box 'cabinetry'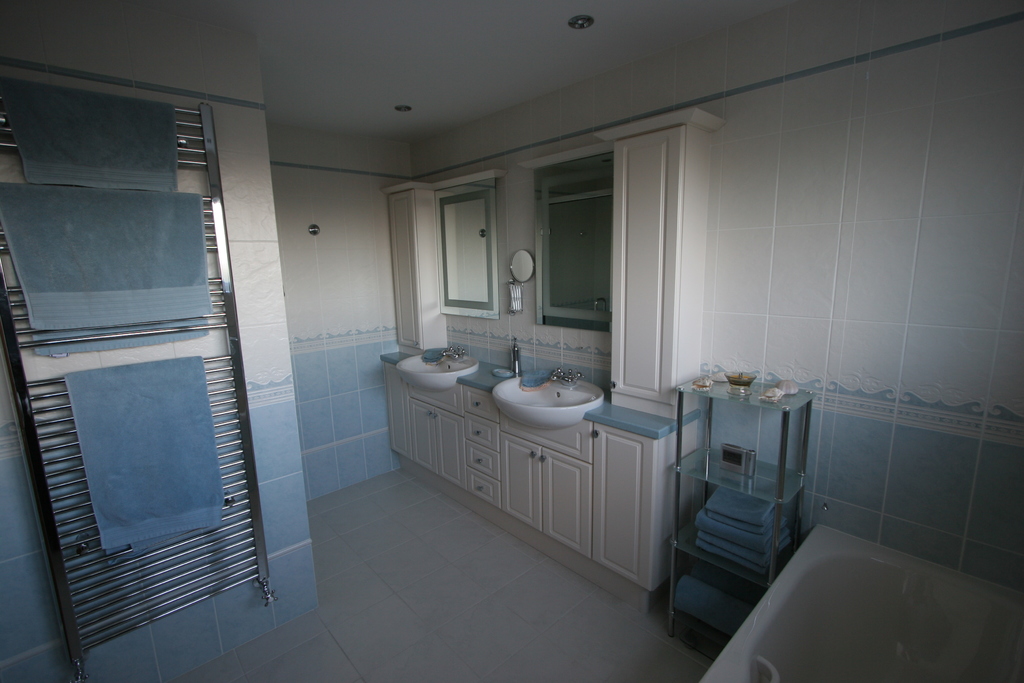
383,184,445,360
